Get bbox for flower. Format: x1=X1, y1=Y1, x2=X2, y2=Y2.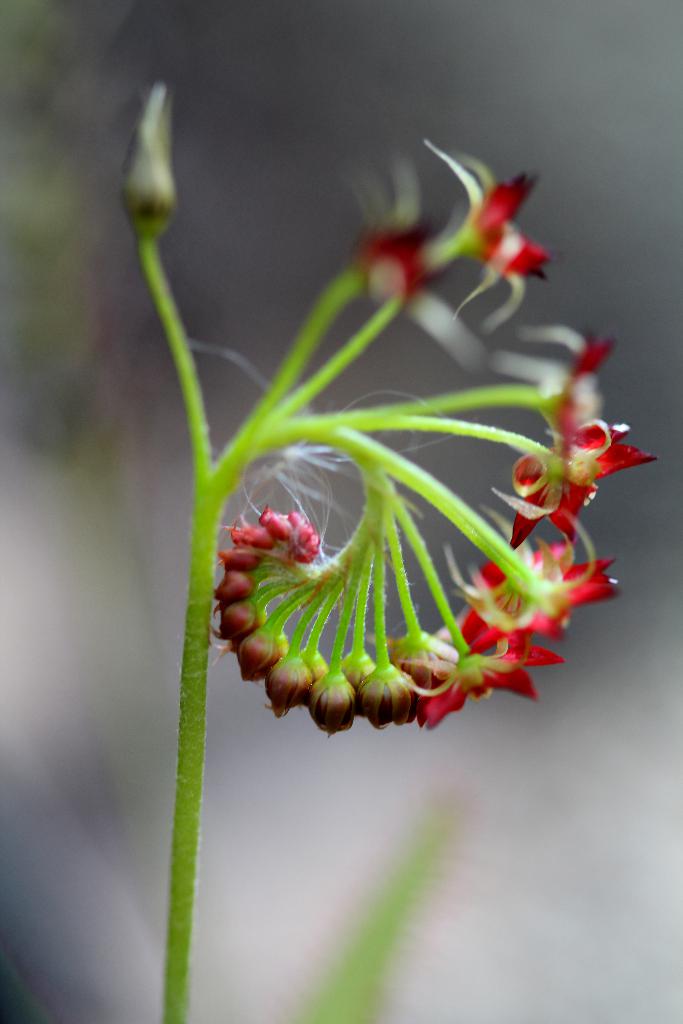
x1=491, y1=323, x2=611, y2=449.
